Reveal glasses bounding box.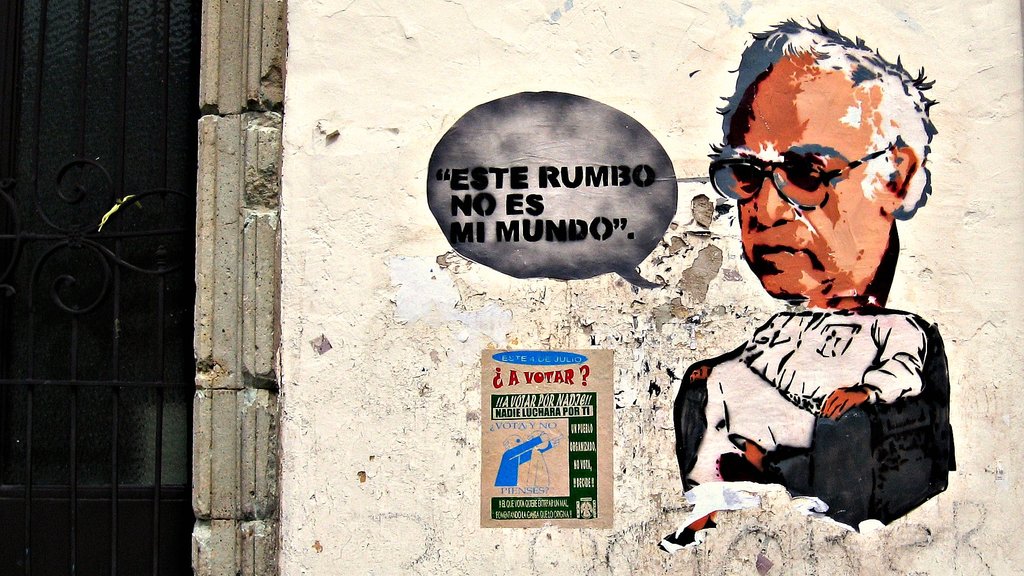
Revealed: locate(713, 129, 914, 211).
